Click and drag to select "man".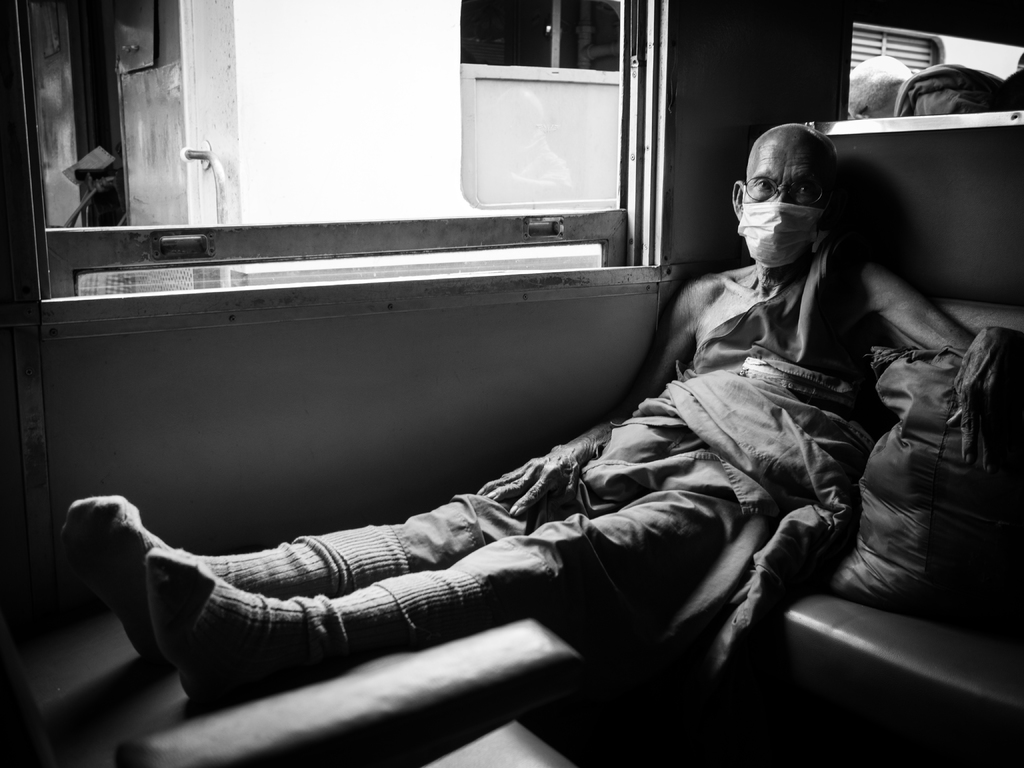
Selection: bbox=(57, 118, 982, 714).
